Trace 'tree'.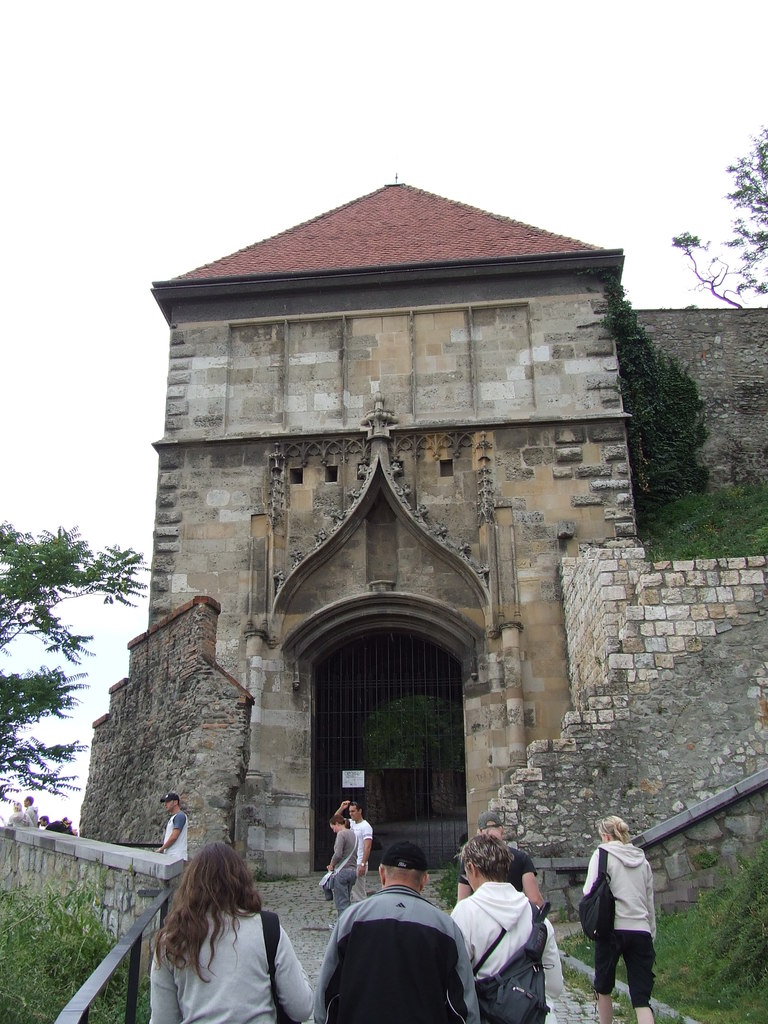
Traced to box(4, 499, 124, 843).
